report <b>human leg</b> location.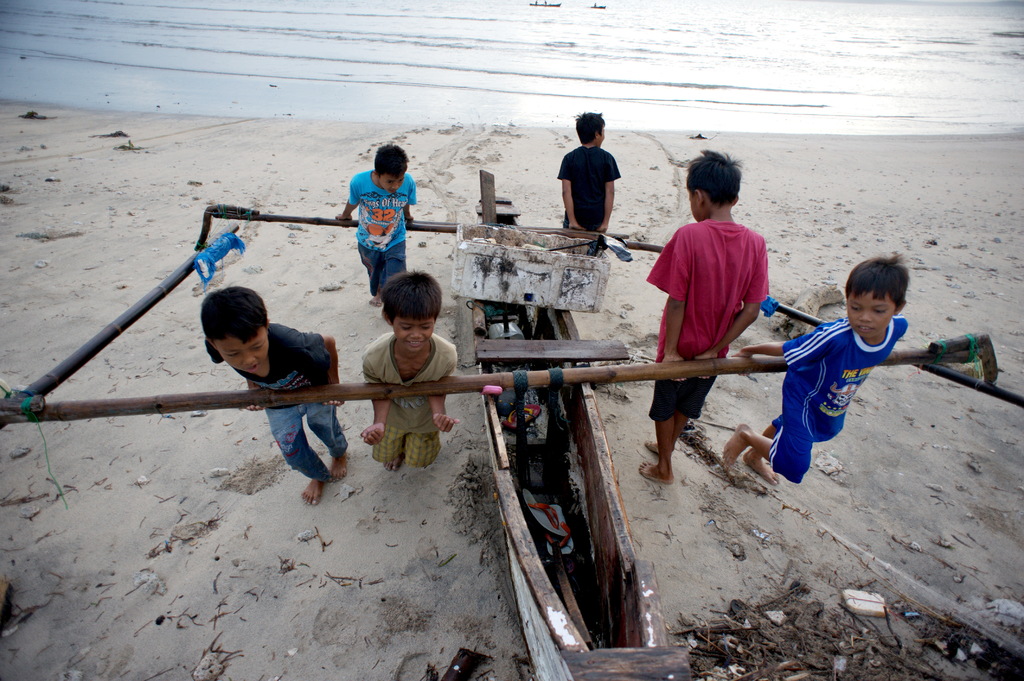
Report: box(643, 347, 691, 489).
